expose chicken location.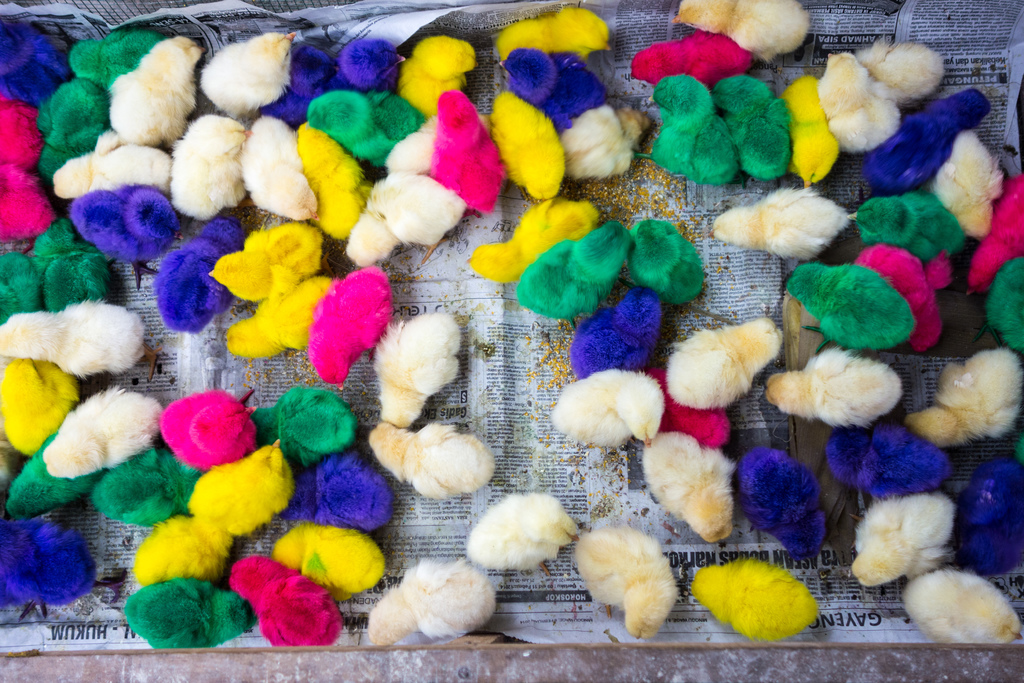
Exposed at [x1=573, y1=515, x2=693, y2=646].
